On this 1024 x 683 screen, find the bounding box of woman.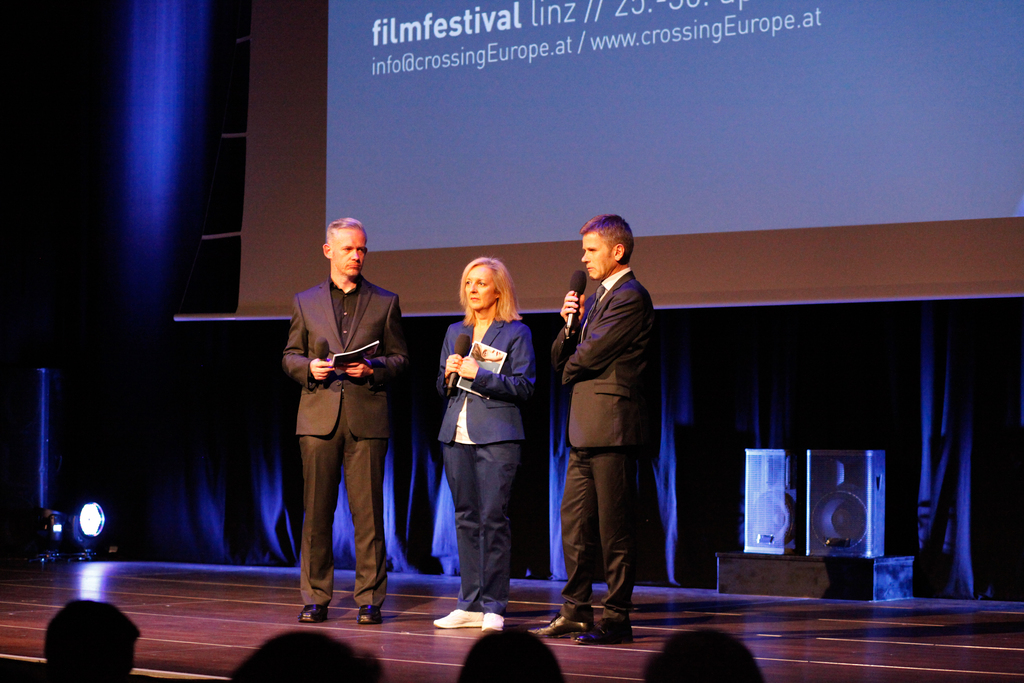
Bounding box: <box>425,259,545,643</box>.
